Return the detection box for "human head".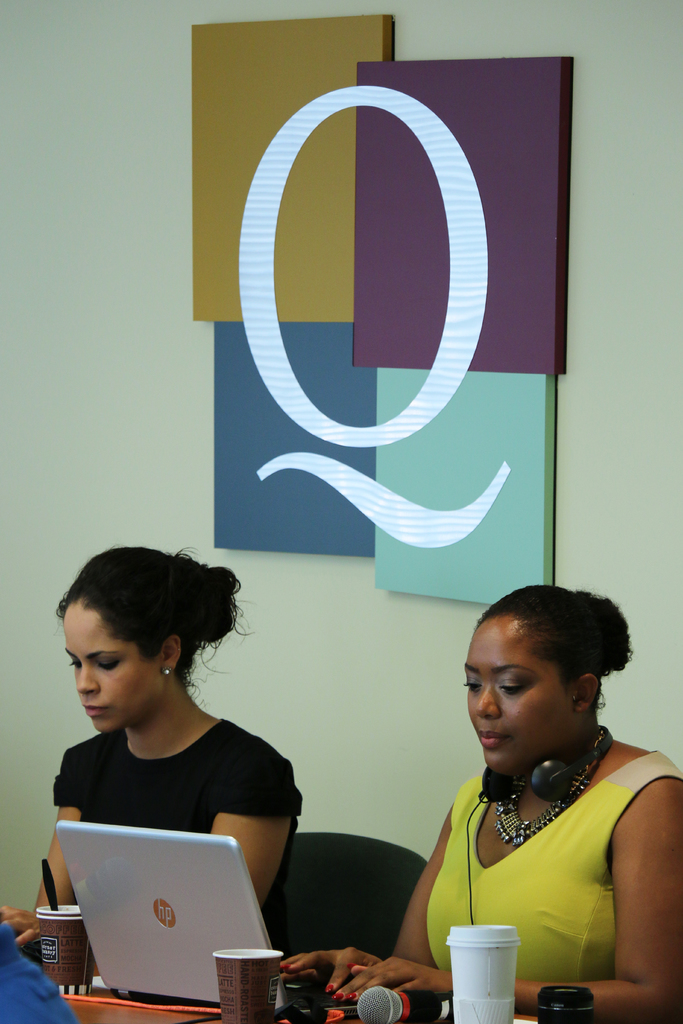
BBox(456, 598, 640, 783).
